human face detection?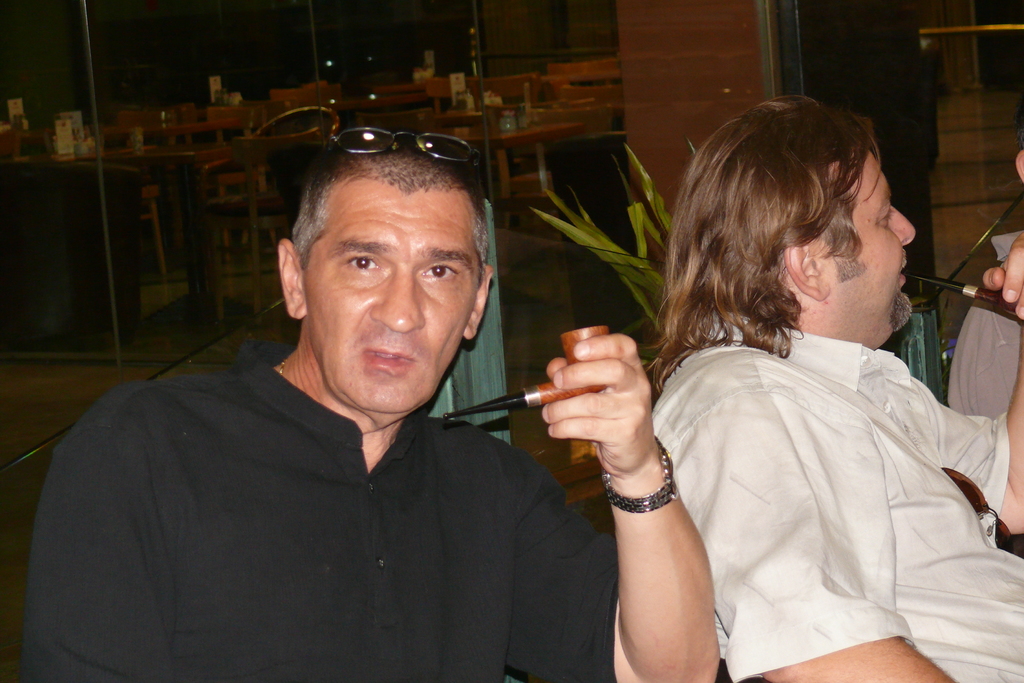
x1=300 y1=179 x2=482 y2=407
